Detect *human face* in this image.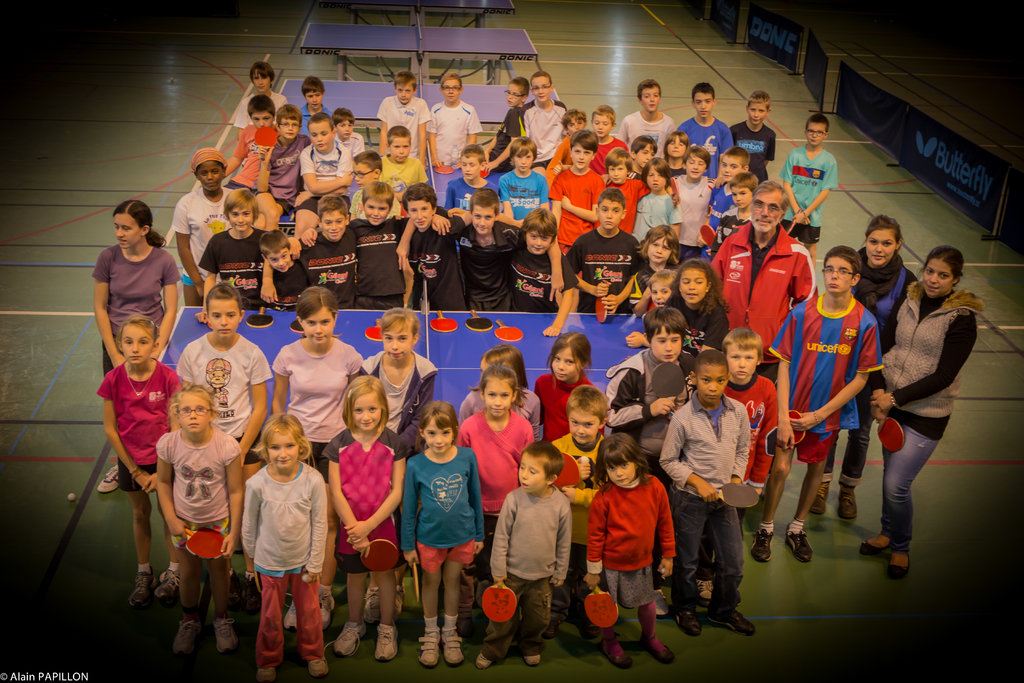
Detection: {"left": 333, "top": 119, "right": 356, "bottom": 144}.
